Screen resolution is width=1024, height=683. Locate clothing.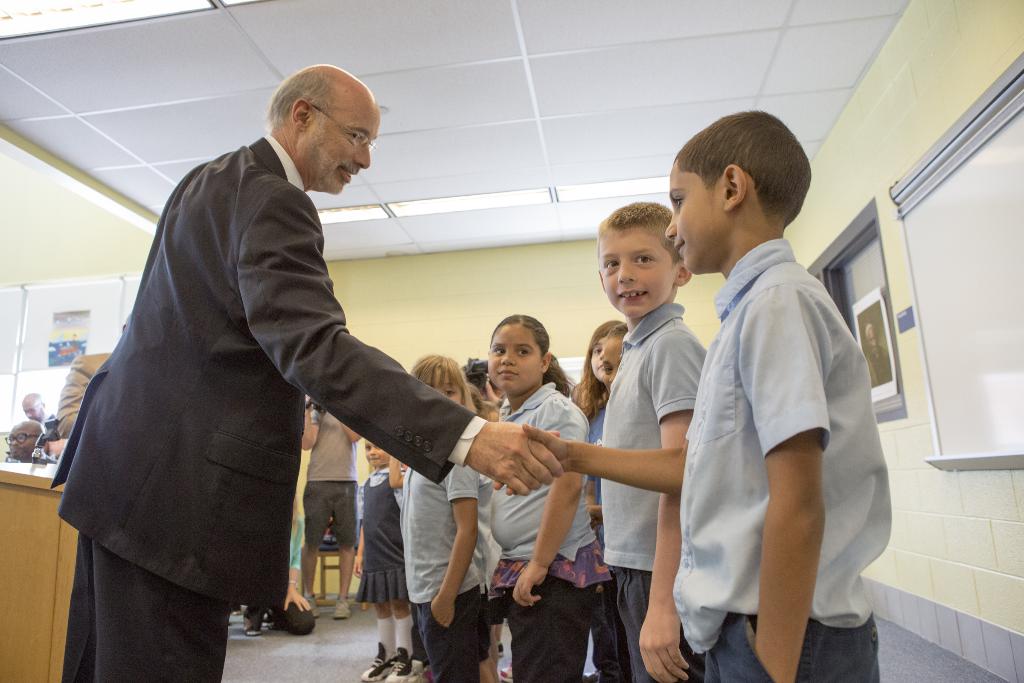
[x1=683, y1=613, x2=886, y2=682].
